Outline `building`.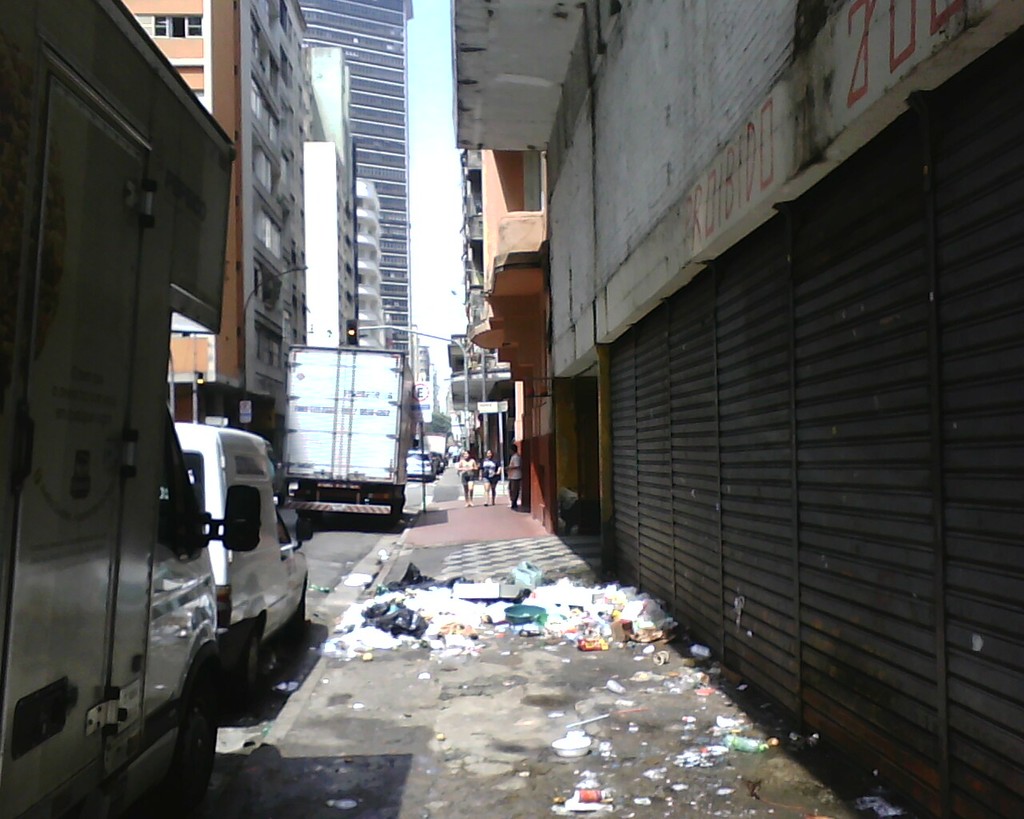
Outline: (x1=130, y1=0, x2=302, y2=415).
